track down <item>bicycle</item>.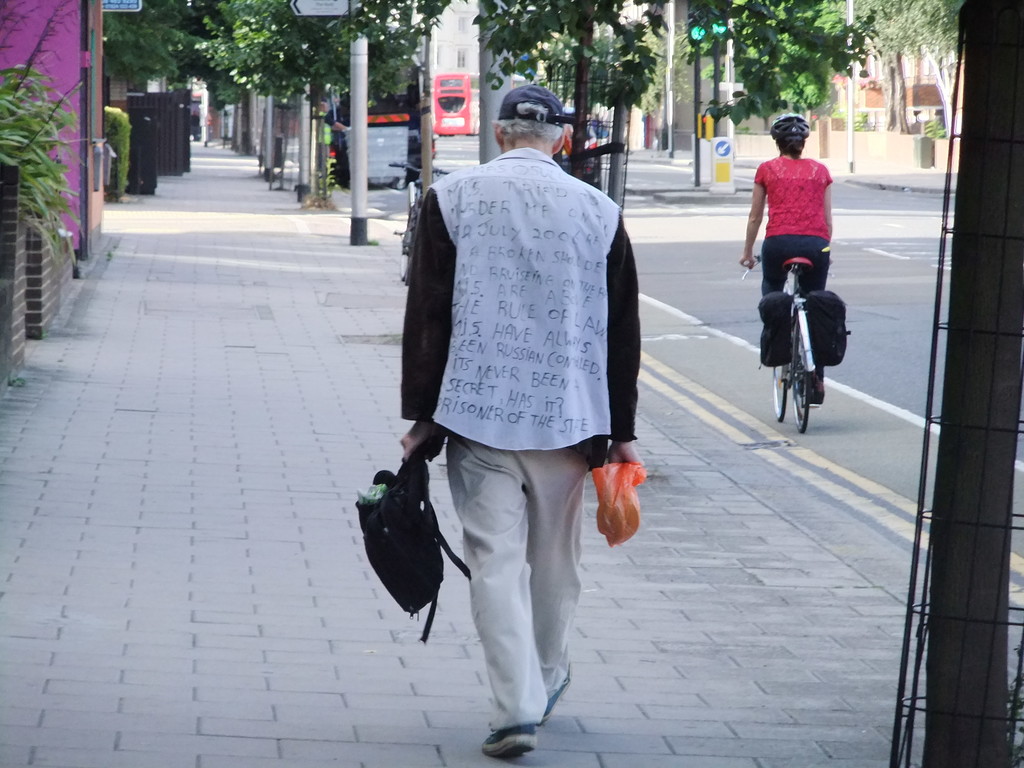
Tracked to crop(388, 159, 450, 289).
